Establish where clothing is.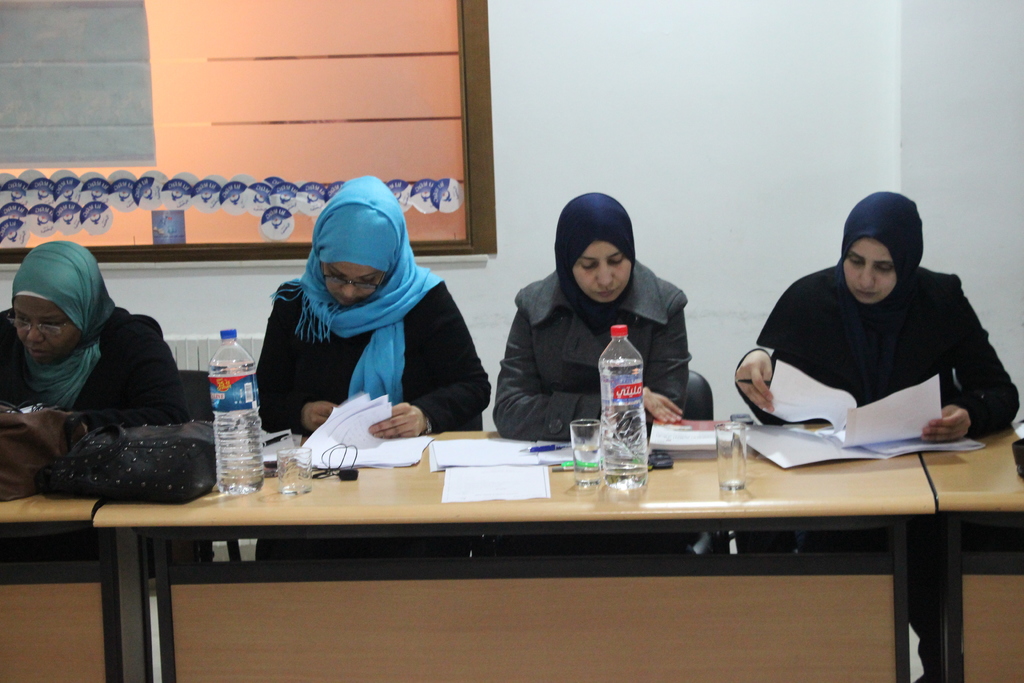
Established at 0,302,173,427.
